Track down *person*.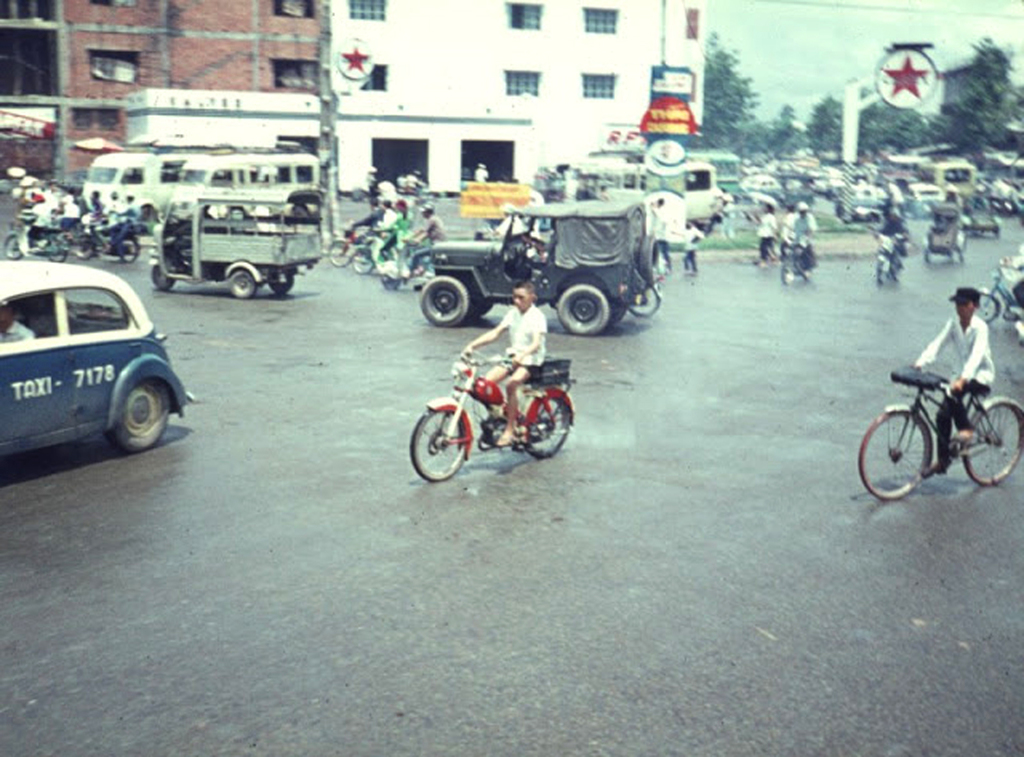
Tracked to (left=0, top=307, right=36, bottom=346).
